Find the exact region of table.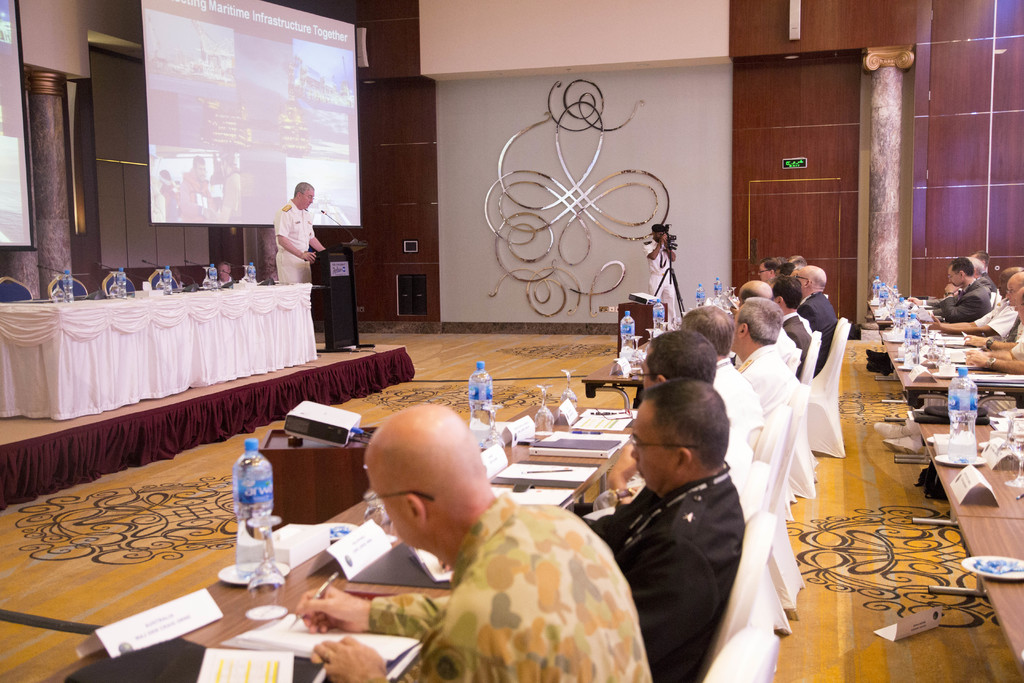
Exact region: 920, 415, 1023, 516.
